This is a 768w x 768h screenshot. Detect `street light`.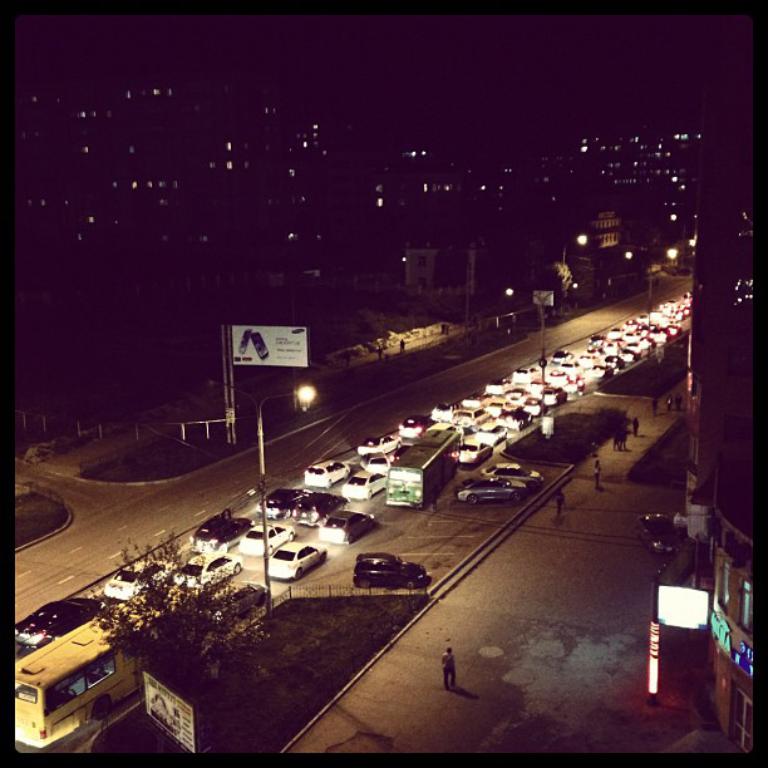
(x1=502, y1=279, x2=579, y2=379).
